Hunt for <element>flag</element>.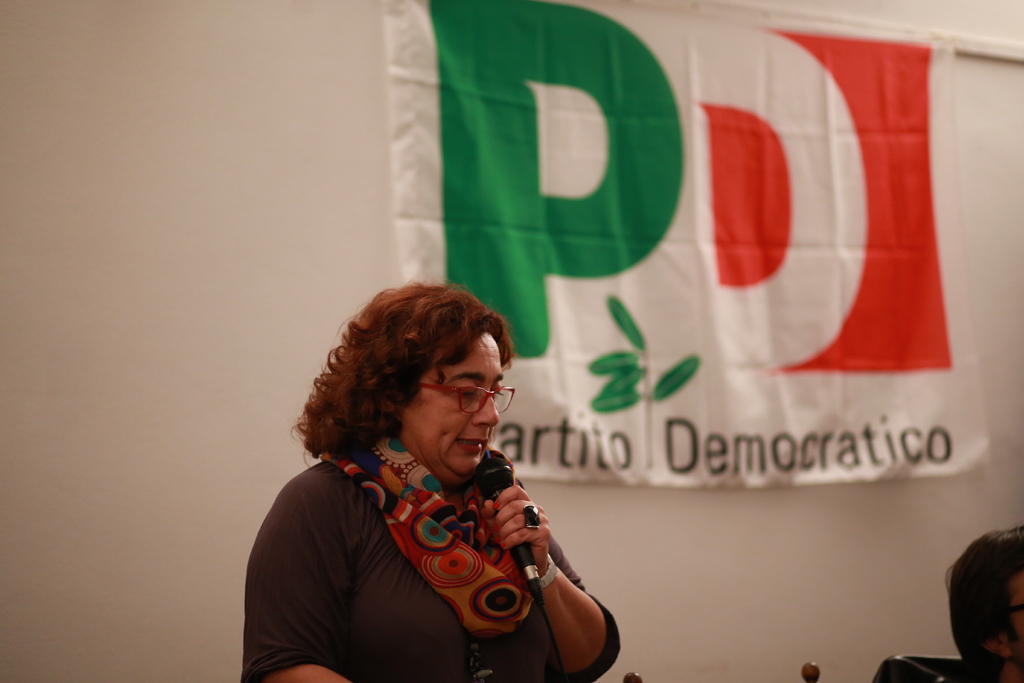
Hunted down at 348,0,1011,597.
